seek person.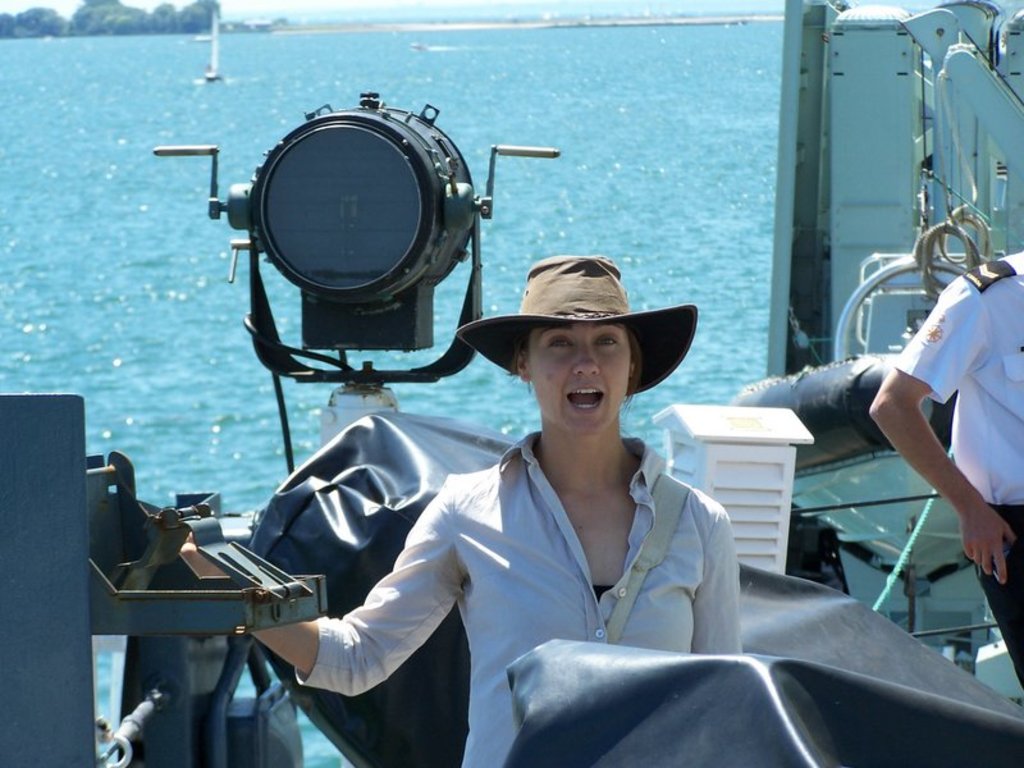
x1=869 y1=247 x2=1023 y2=696.
